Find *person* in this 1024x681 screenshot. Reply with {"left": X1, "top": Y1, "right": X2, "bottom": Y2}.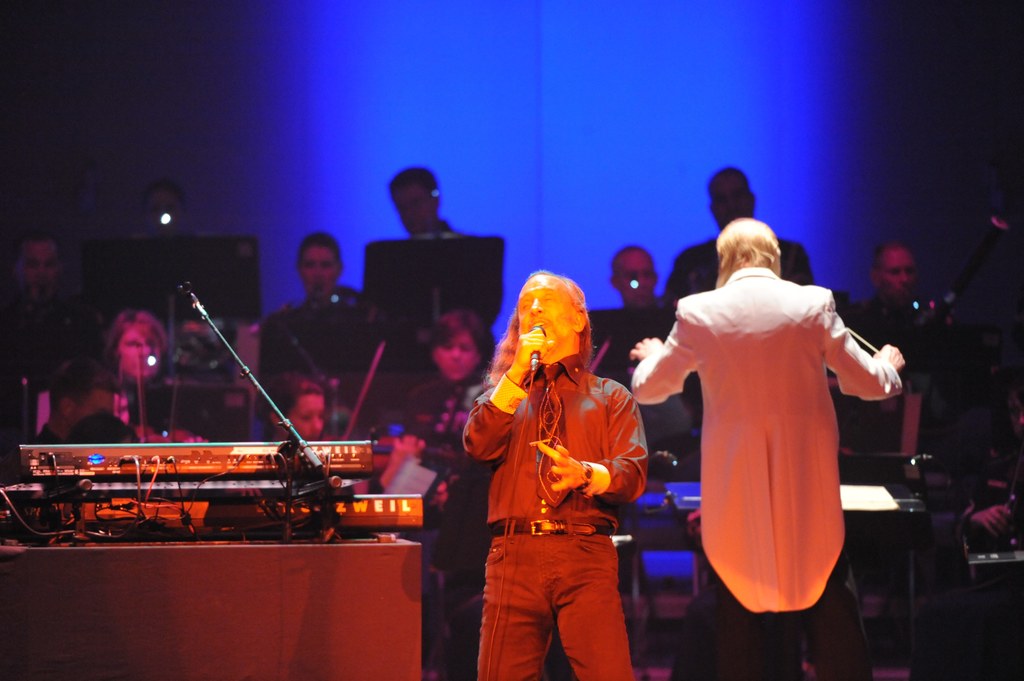
{"left": 662, "top": 166, "right": 825, "bottom": 431}.
